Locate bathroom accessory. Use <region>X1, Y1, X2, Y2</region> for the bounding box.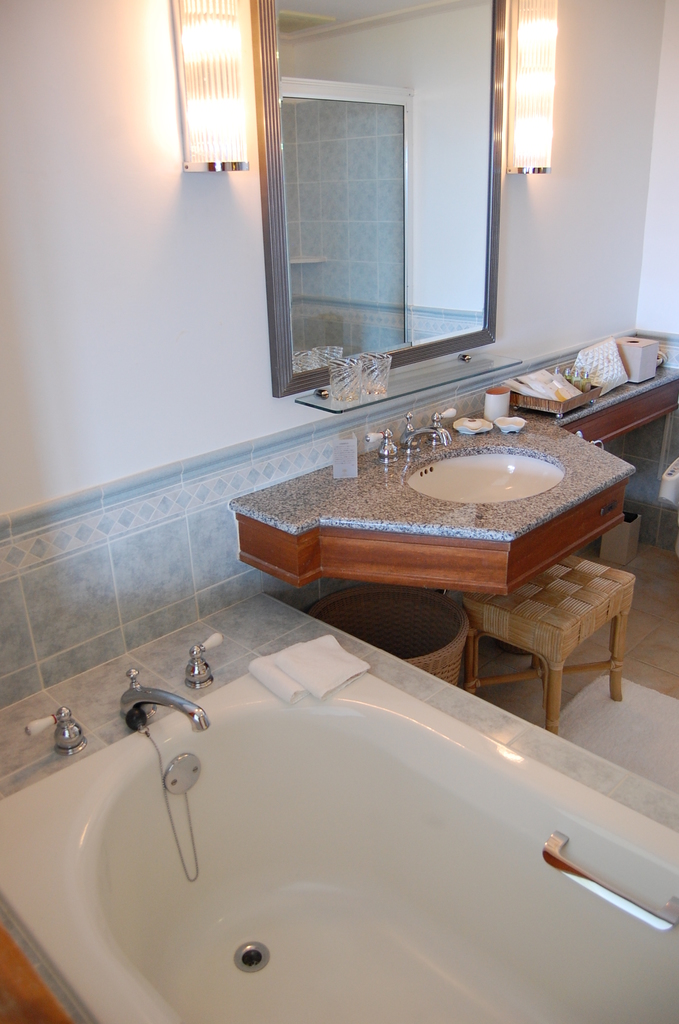
<region>24, 705, 86, 756</region>.
